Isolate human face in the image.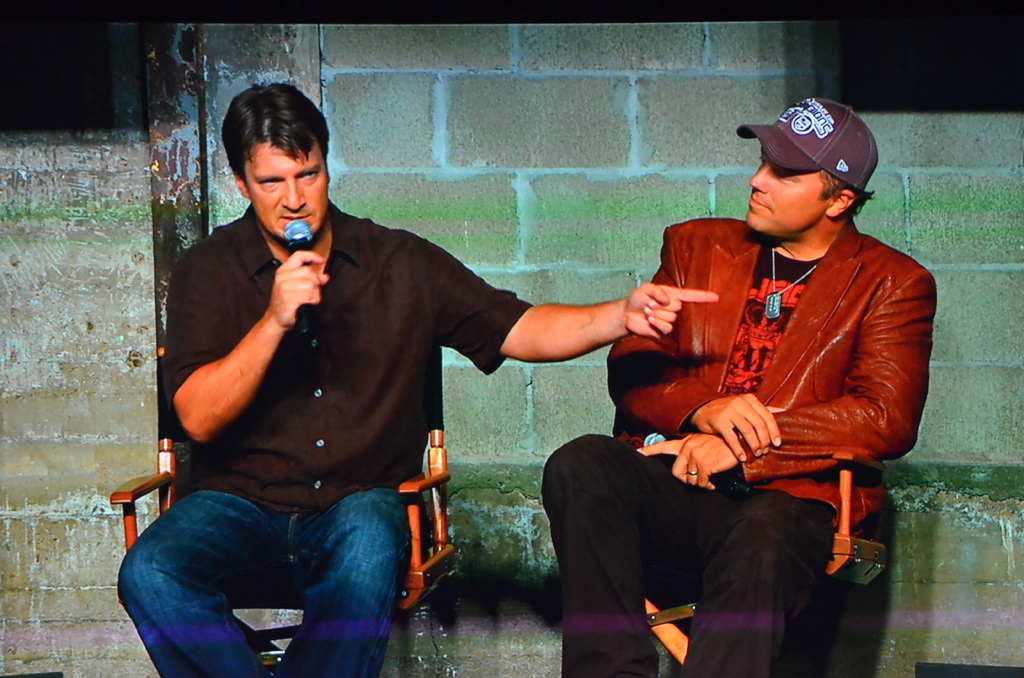
Isolated region: 244 138 326 244.
